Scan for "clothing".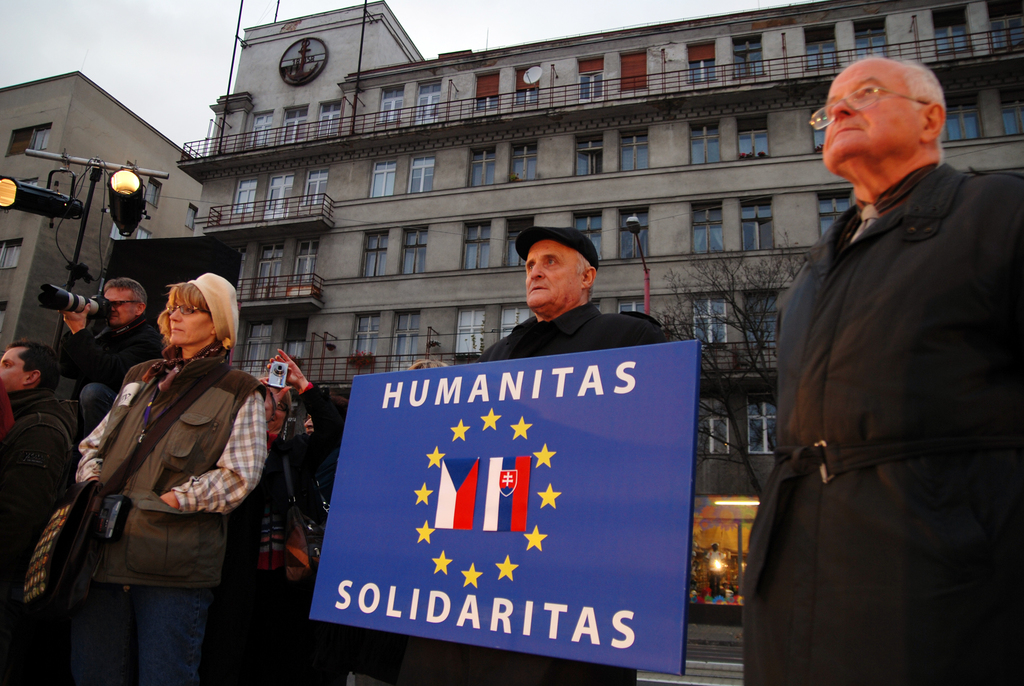
Scan result: <bbox>0, 382, 93, 581</bbox>.
